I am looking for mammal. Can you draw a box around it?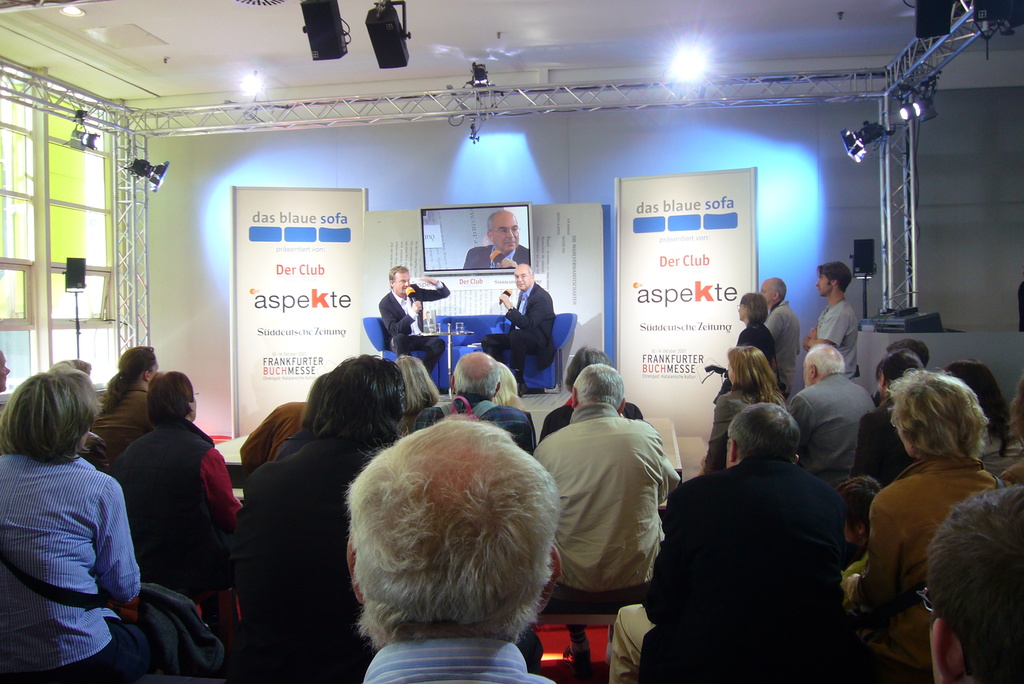
Sure, the bounding box is bbox=(463, 210, 529, 270).
